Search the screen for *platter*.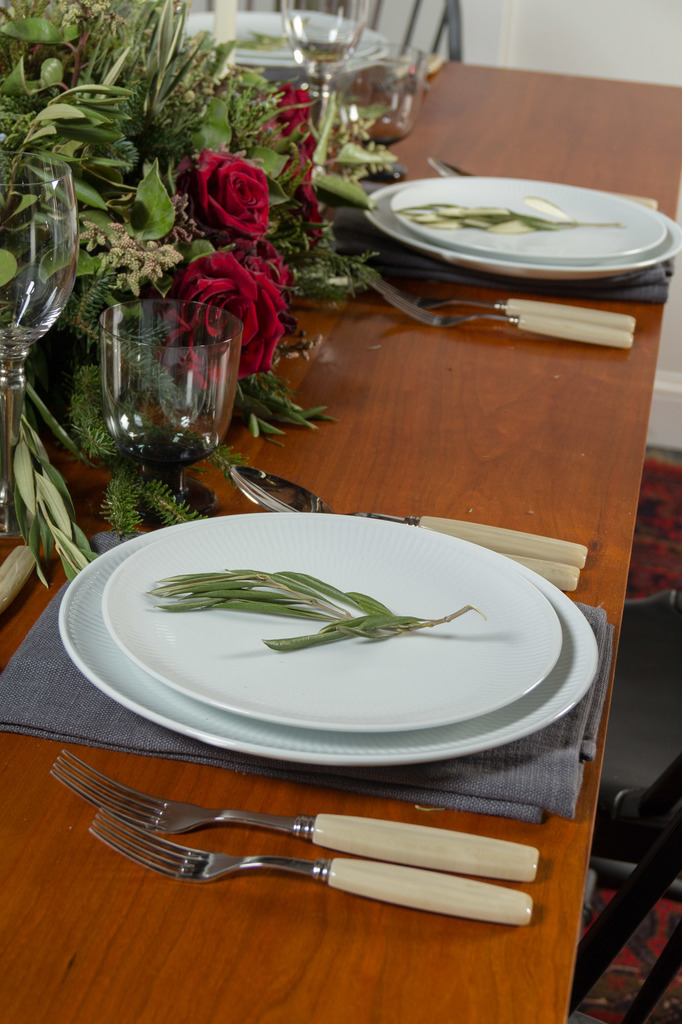
Found at 104, 513, 557, 733.
